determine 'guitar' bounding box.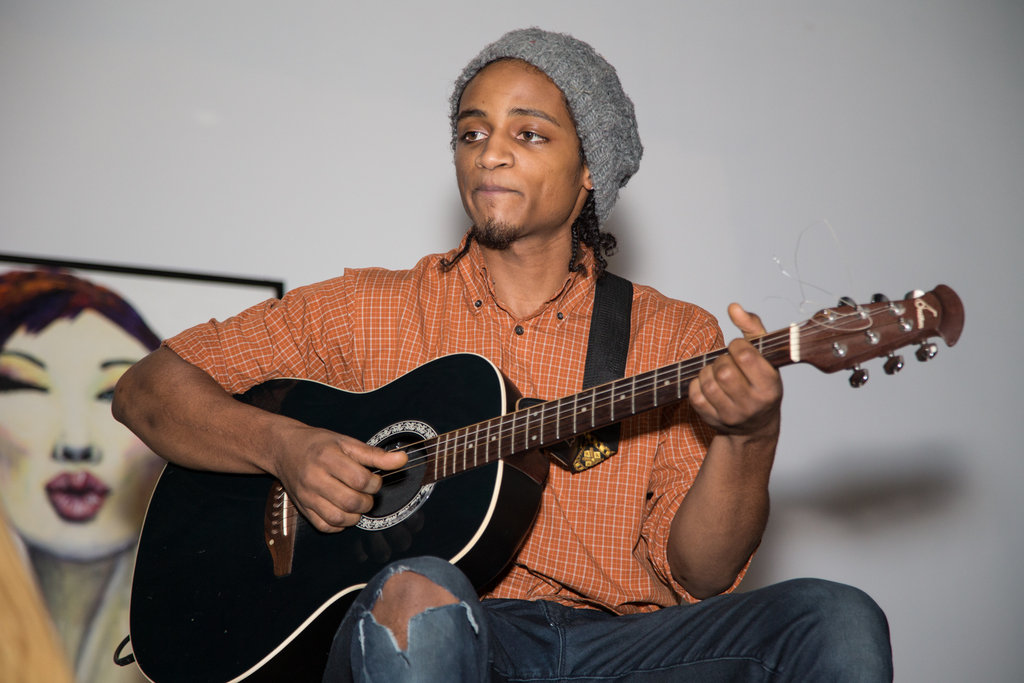
Determined: (127, 217, 964, 682).
